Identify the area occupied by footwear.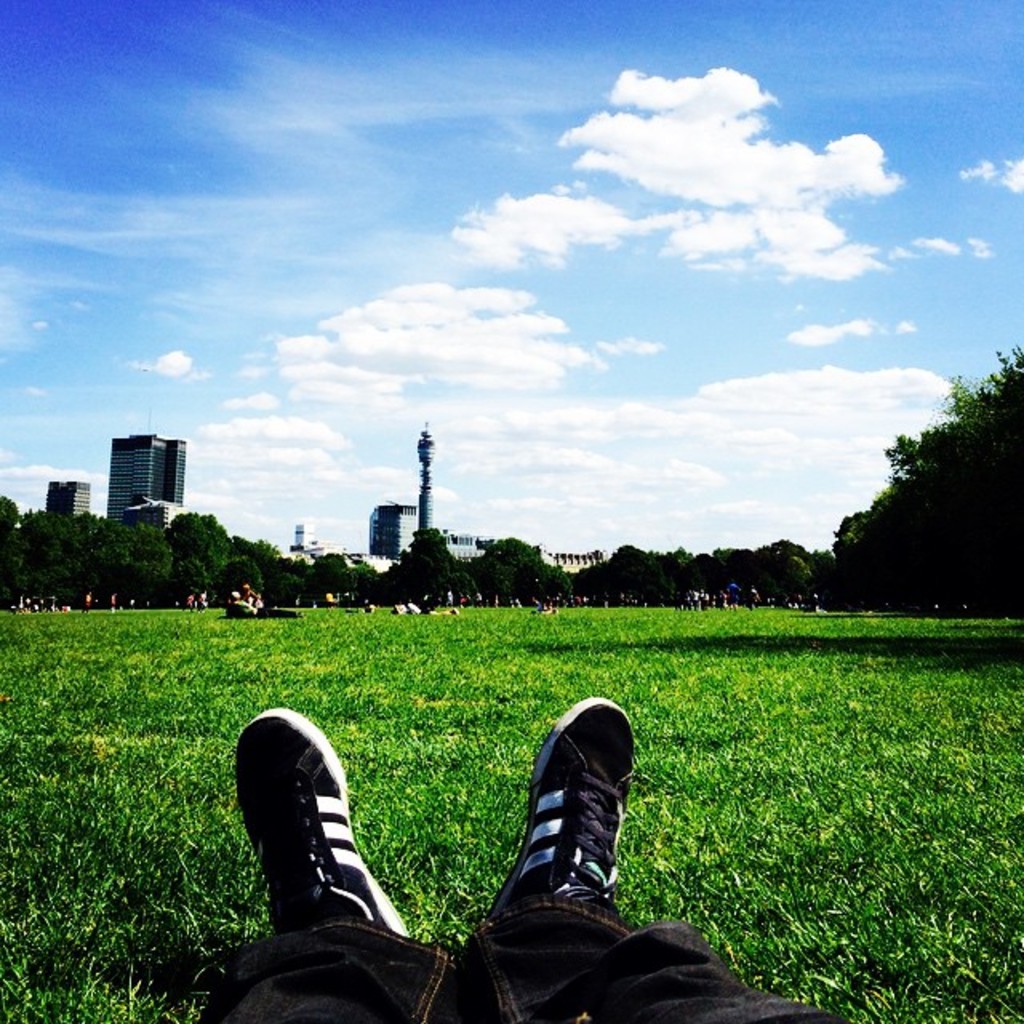
Area: (left=256, top=718, right=413, bottom=976).
